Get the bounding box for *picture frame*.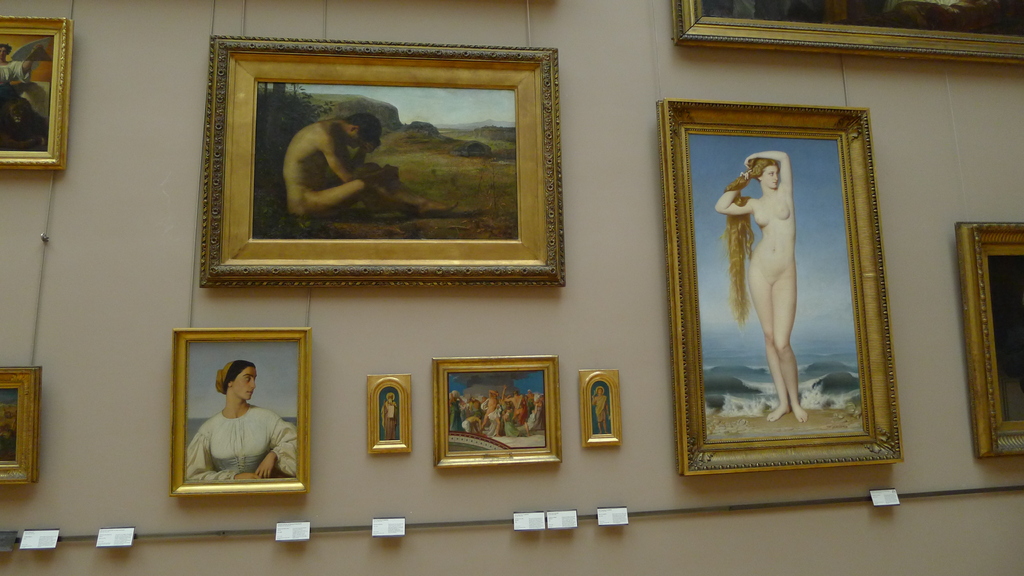
bbox=[579, 366, 620, 450].
